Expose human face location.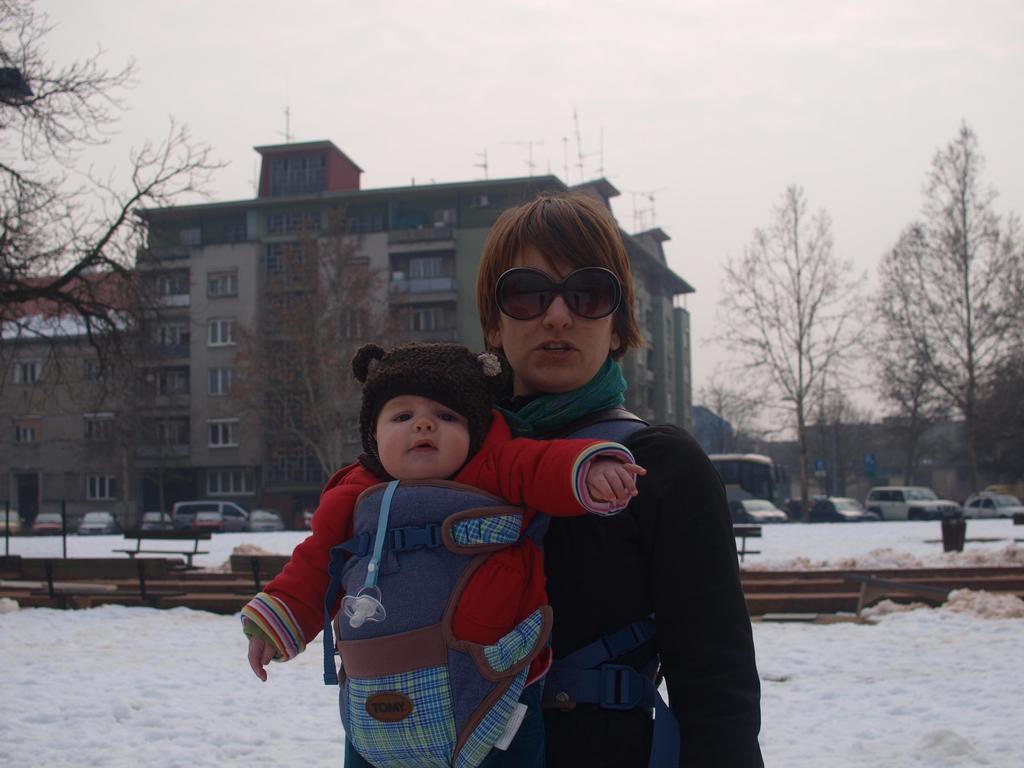
Exposed at <box>375,394,472,479</box>.
